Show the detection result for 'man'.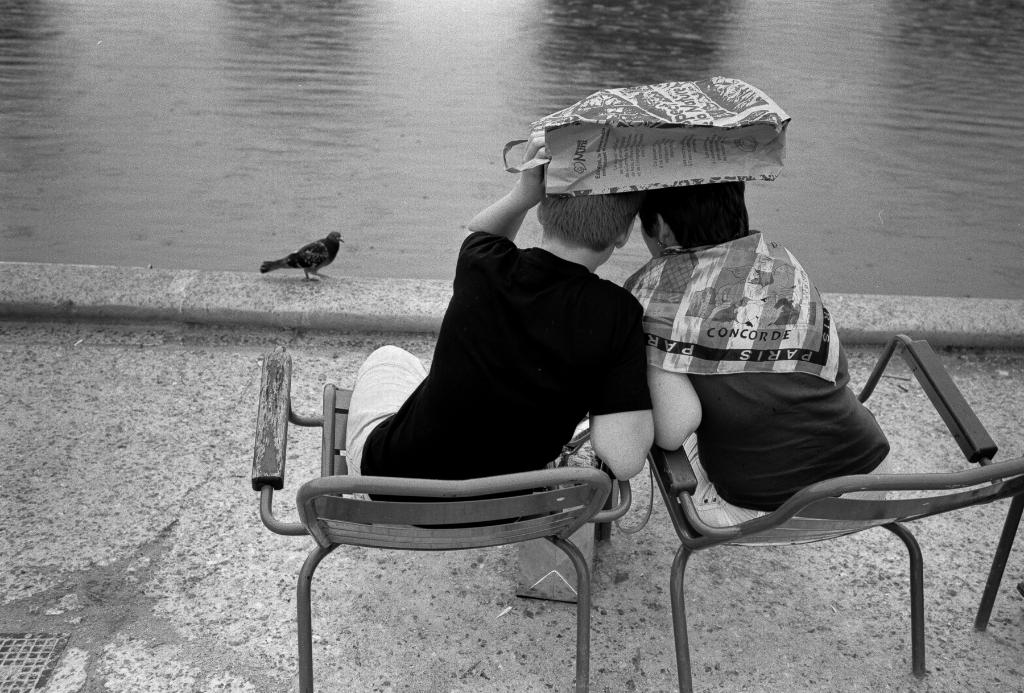
348/133/655/532.
